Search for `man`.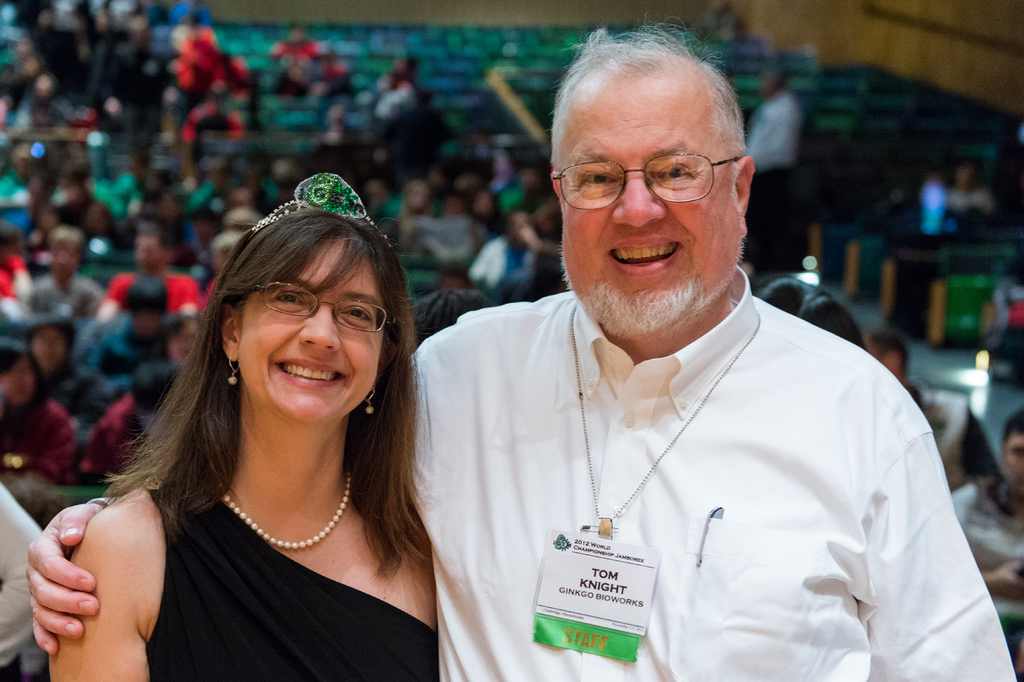
Found at crop(25, 21, 1021, 681).
